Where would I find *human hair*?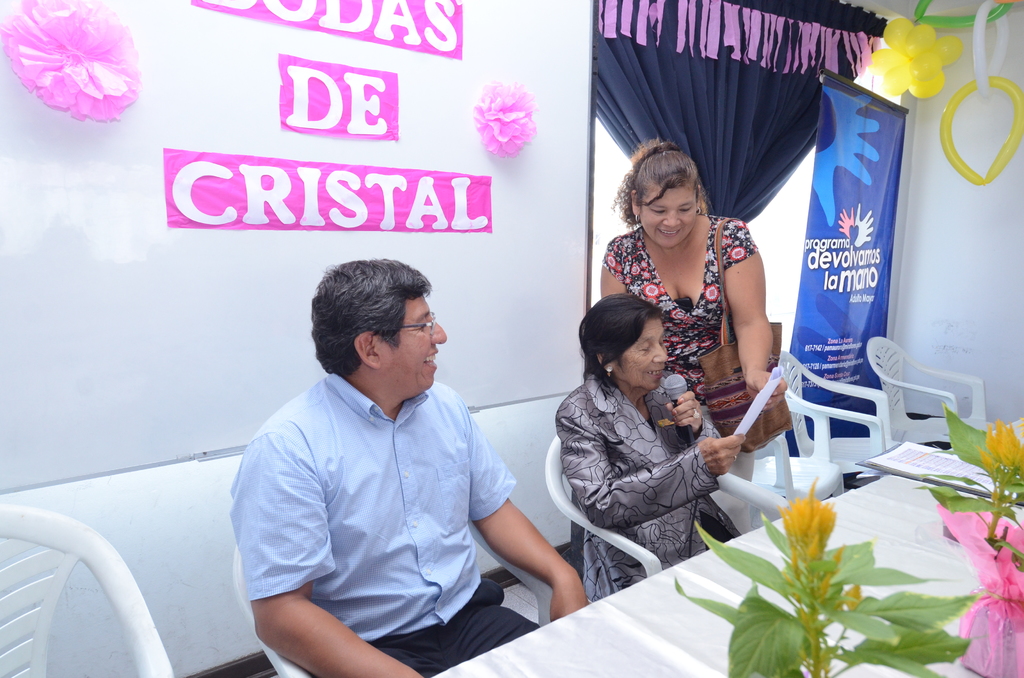
At [left=301, top=261, right=439, bottom=401].
